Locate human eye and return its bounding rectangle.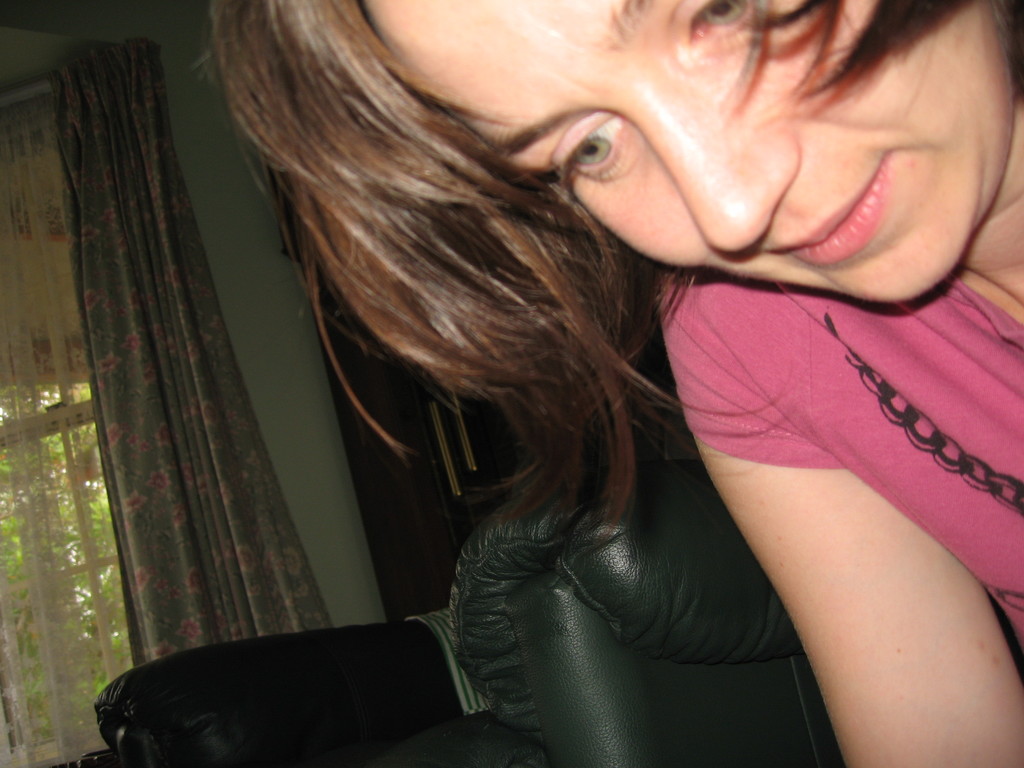
(x1=662, y1=0, x2=763, y2=46).
